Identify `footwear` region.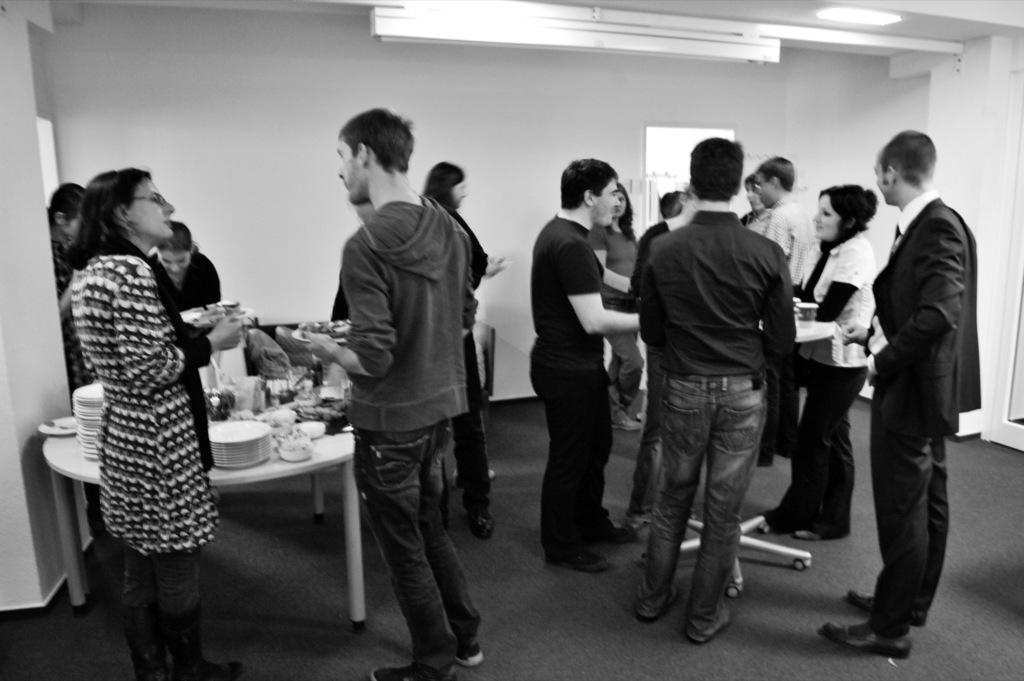
Region: [369, 663, 461, 680].
